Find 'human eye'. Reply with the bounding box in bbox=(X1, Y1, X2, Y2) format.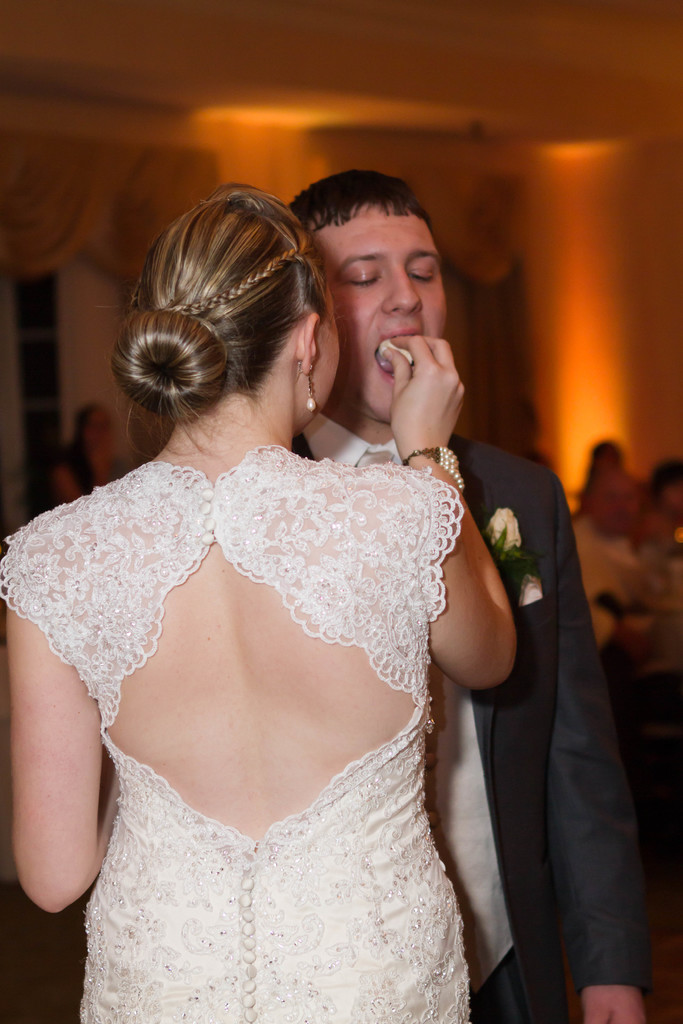
bbox=(344, 270, 379, 294).
